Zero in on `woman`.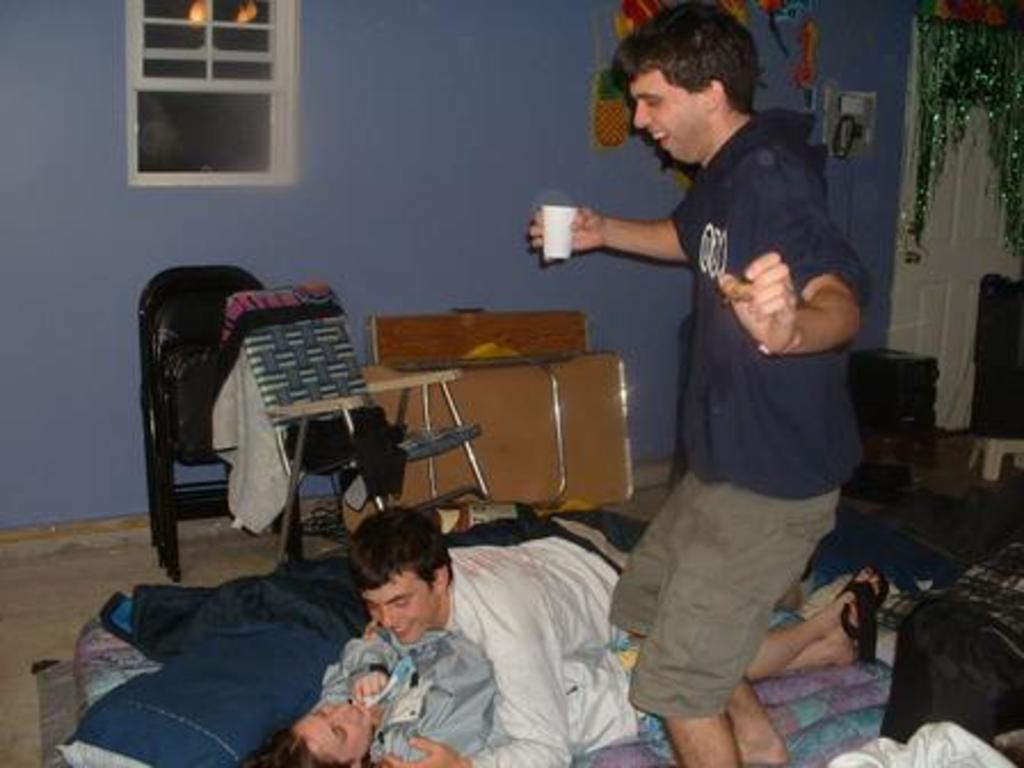
Zeroed in: box(233, 560, 891, 766).
